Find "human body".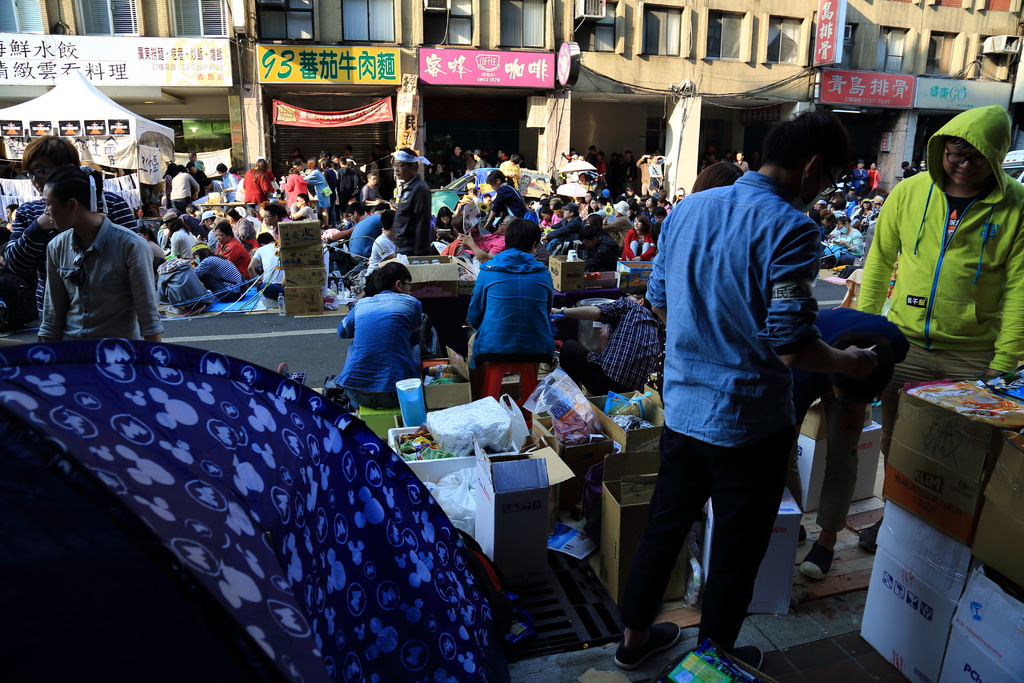
bbox(611, 106, 852, 675).
